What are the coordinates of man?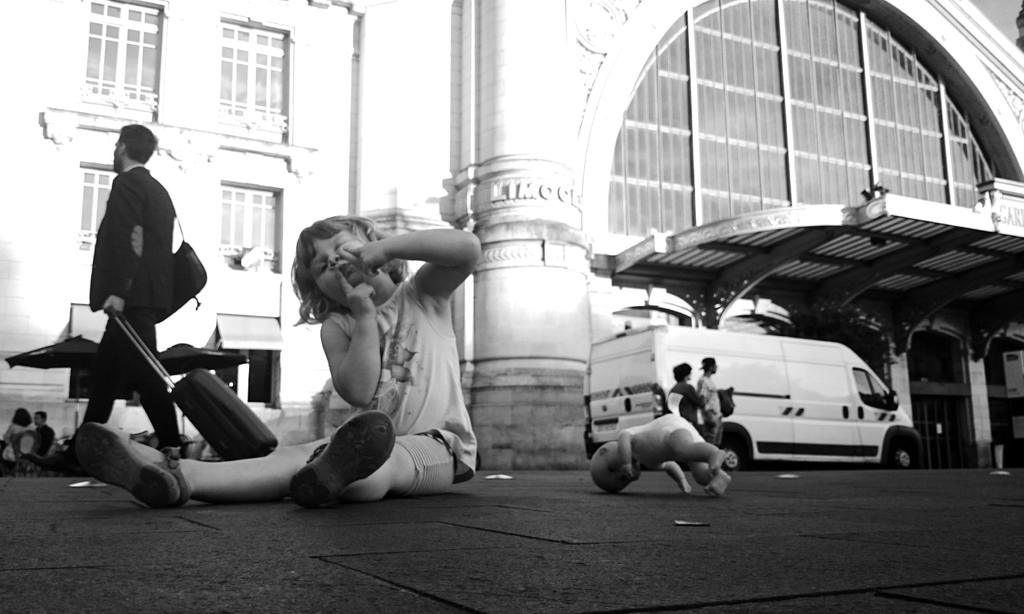
[left=77, top=128, right=187, bottom=456].
